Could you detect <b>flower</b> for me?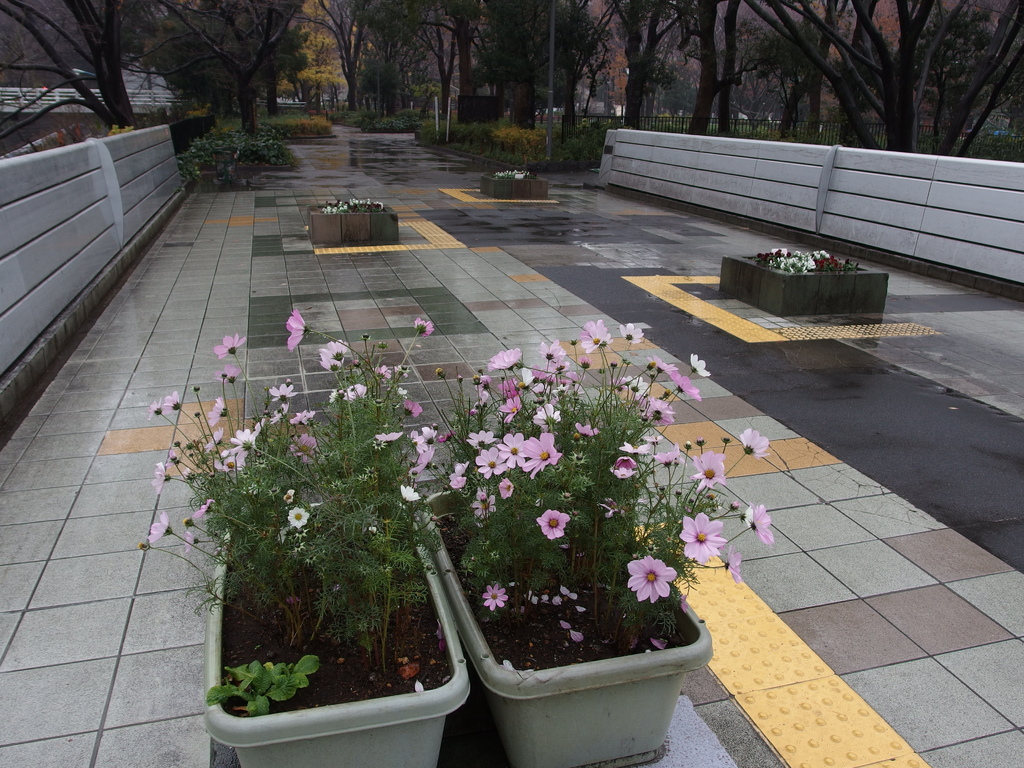
Detection result: {"left": 642, "top": 396, "right": 680, "bottom": 424}.
